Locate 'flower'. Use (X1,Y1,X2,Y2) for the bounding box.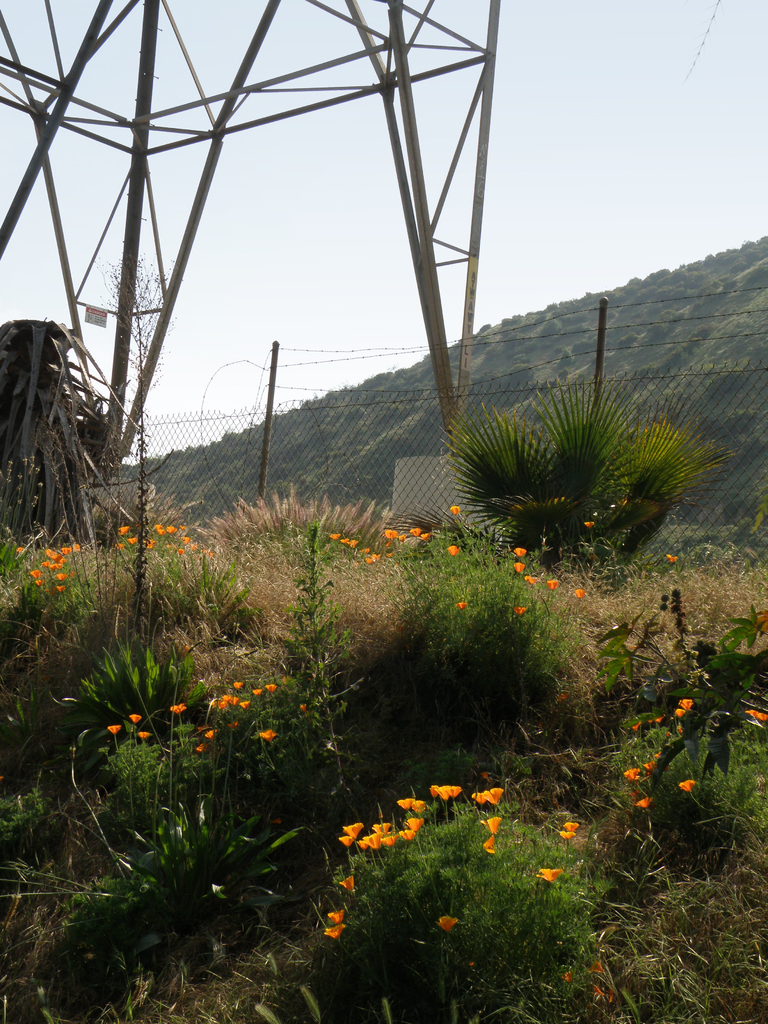
(225,720,237,727).
